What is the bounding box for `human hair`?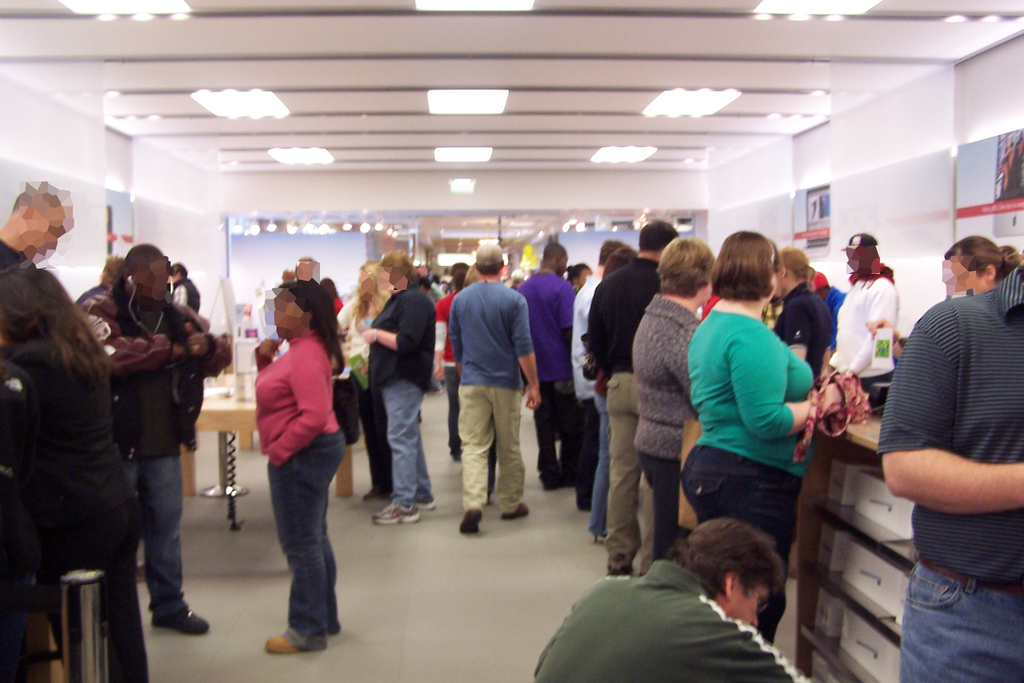
657,237,717,298.
